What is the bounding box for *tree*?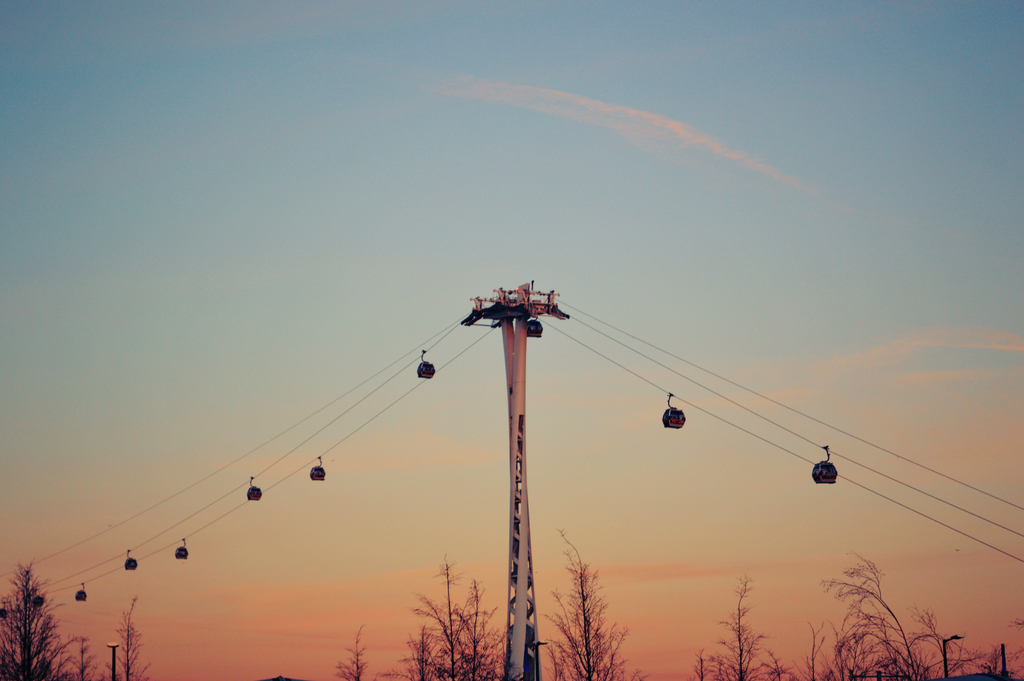
x1=0, y1=557, x2=73, y2=680.
